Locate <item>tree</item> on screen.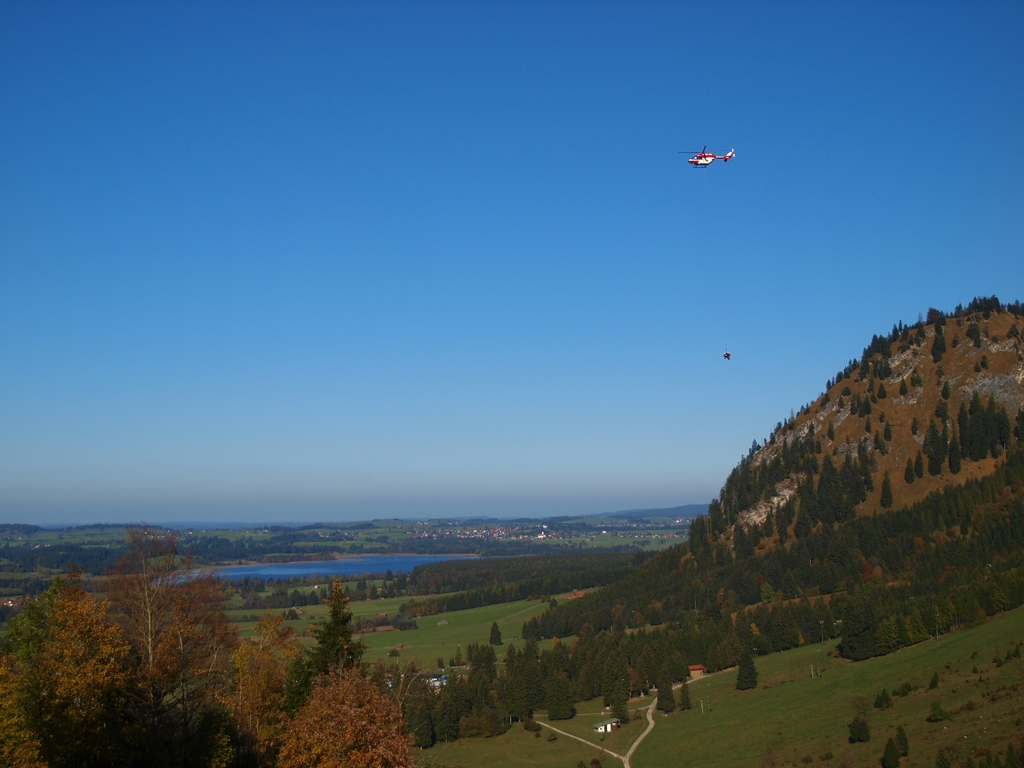
On screen at (899,682,913,700).
